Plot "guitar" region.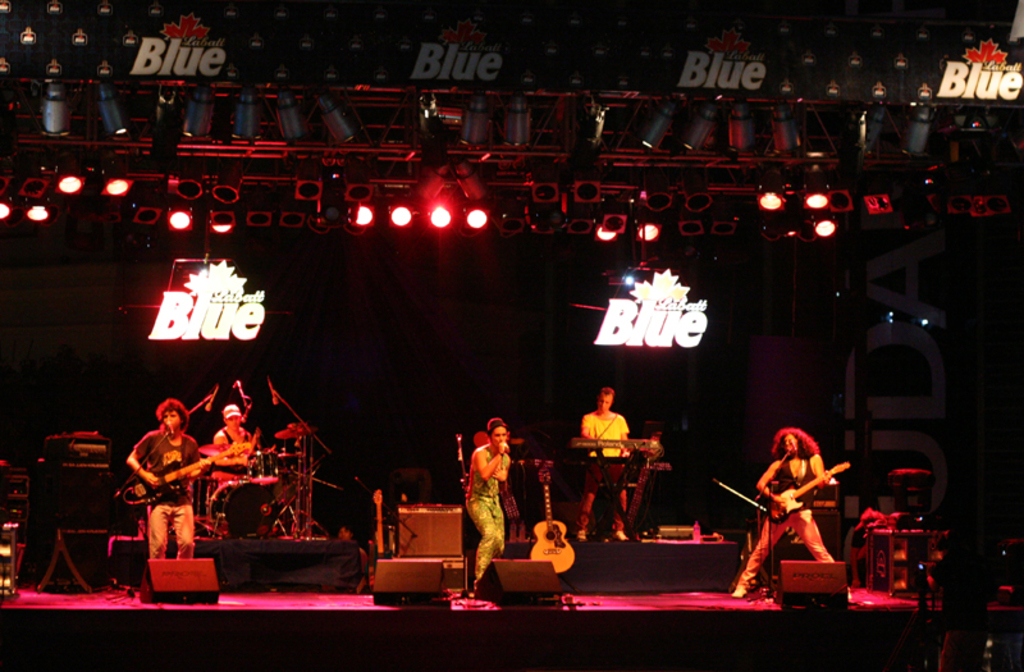
Plotted at pyautogui.locateOnScreen(769, 461, 852, 520).
